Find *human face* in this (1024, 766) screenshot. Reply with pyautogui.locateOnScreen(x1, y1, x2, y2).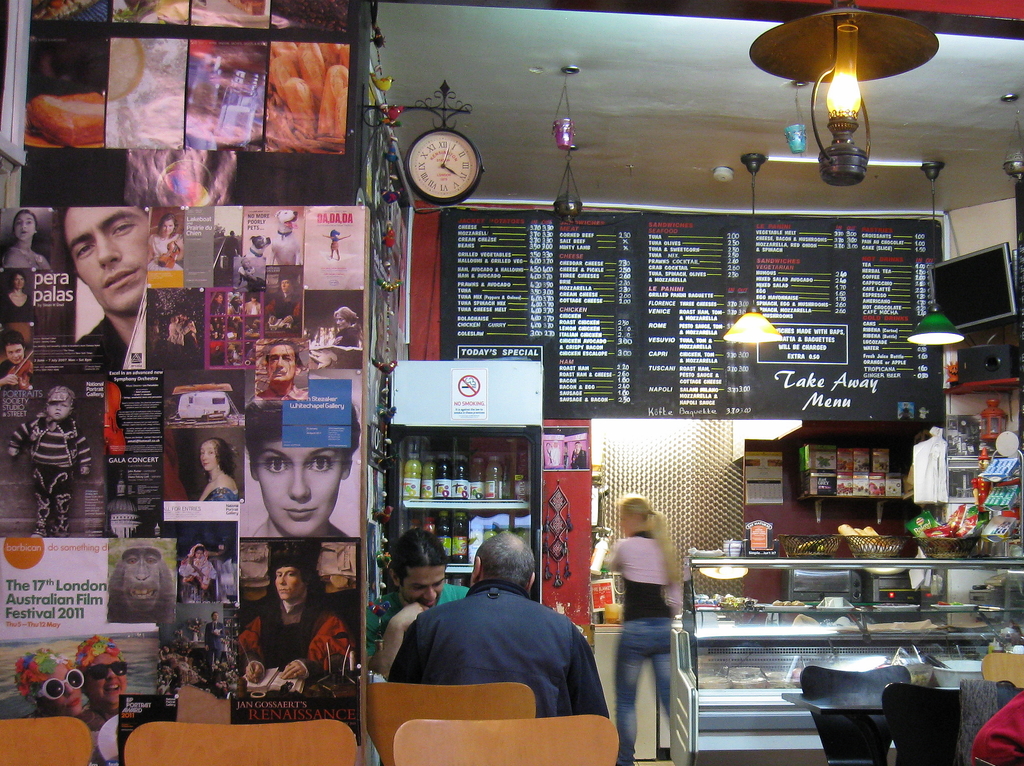
pyautogui.locateOnScreen(89, 649, 126, 708).
